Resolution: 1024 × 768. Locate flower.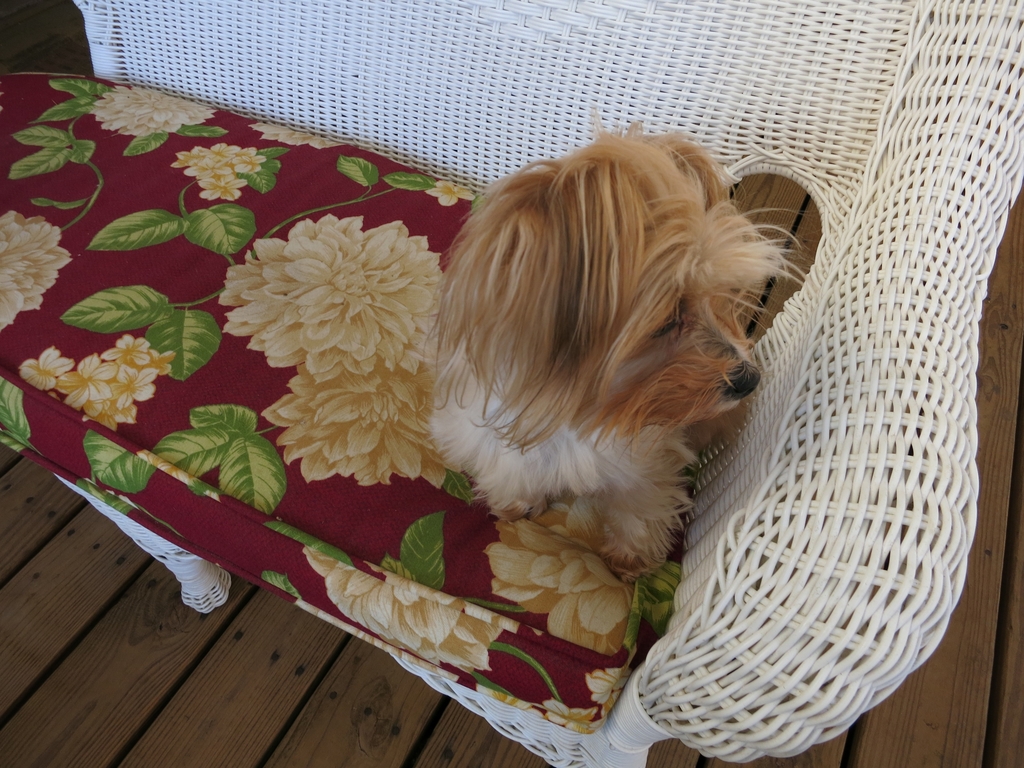
box=[486, 503, 684, 657].
